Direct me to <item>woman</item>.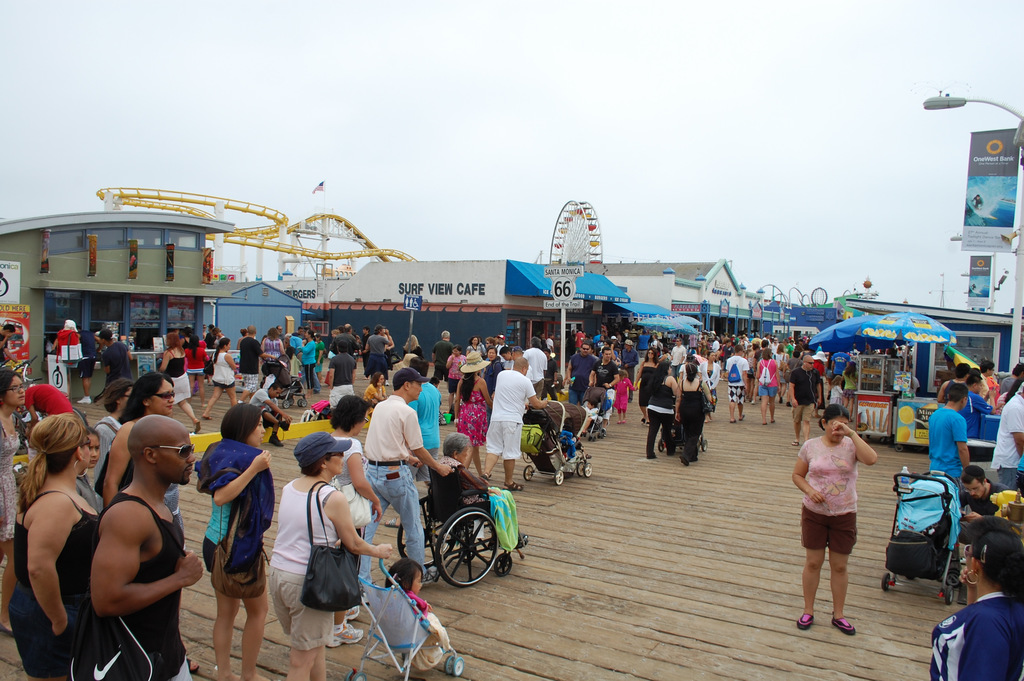
Direction: Rect(268, 432, 388, 680).
